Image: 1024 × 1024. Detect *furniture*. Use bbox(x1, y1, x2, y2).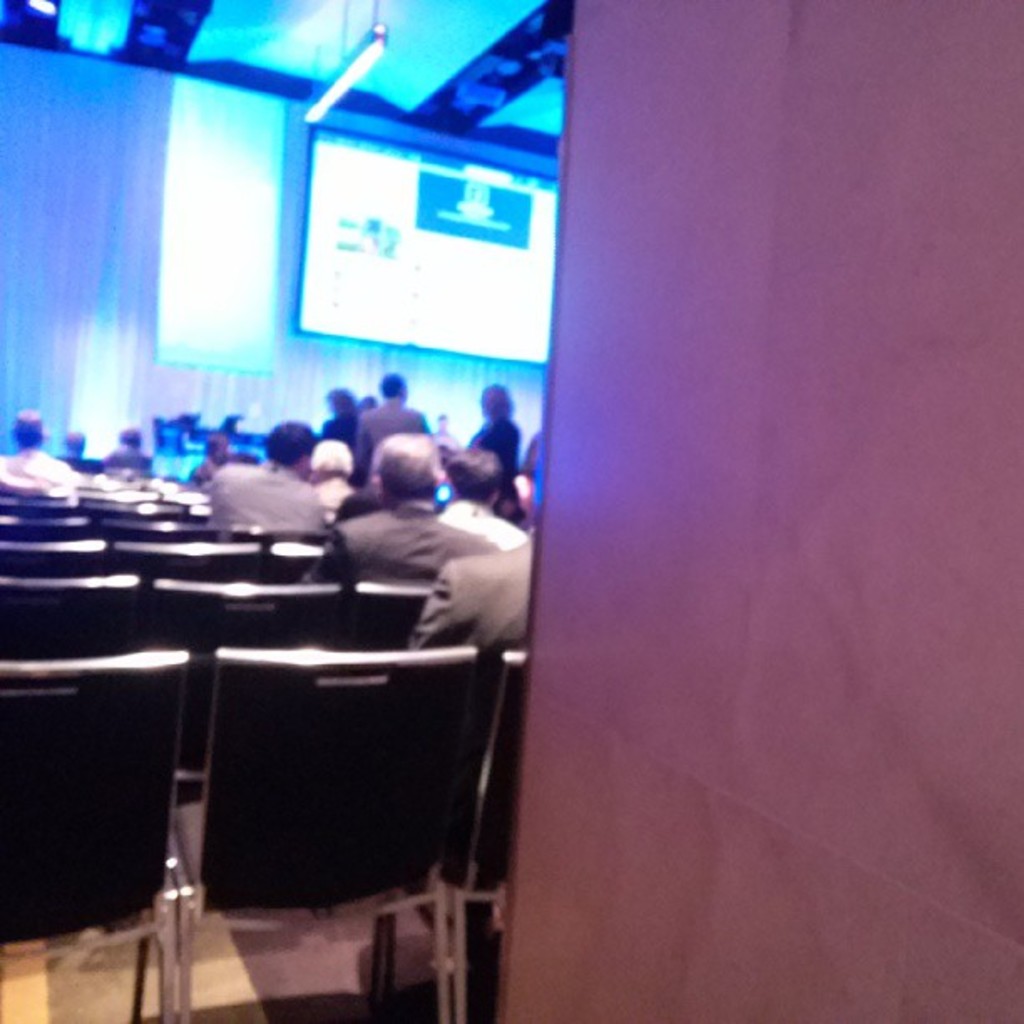
bbox(0, 649, 196, 1019).
